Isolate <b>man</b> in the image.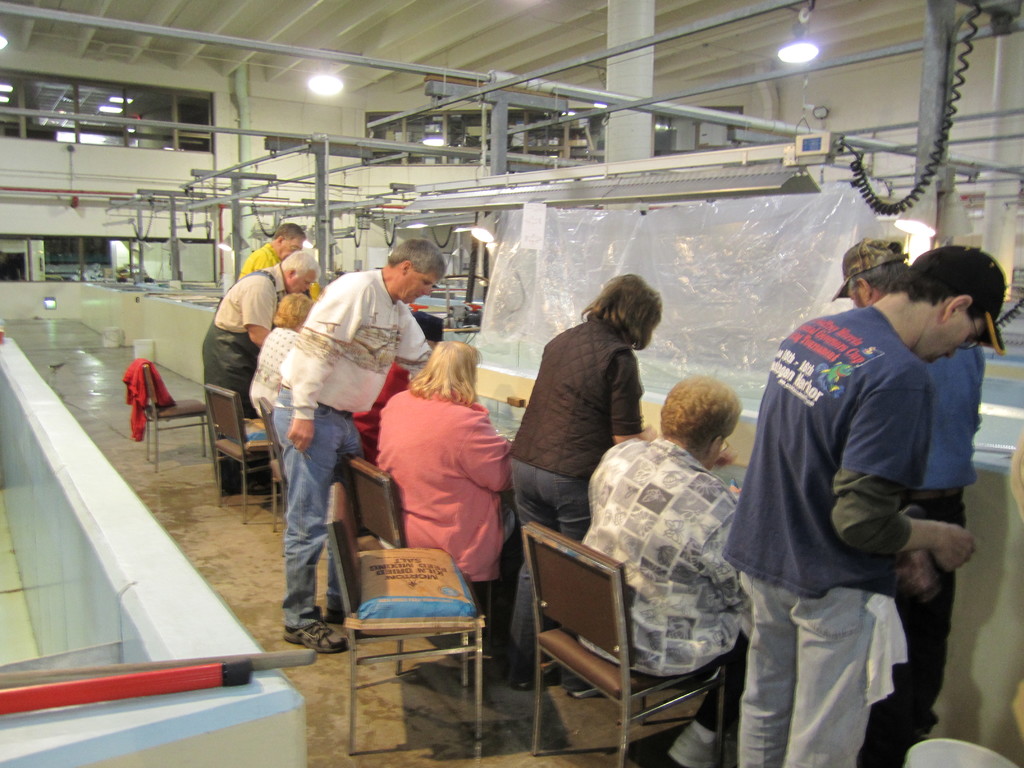
Isolated region: rect(714, 232, 1022, 767).
